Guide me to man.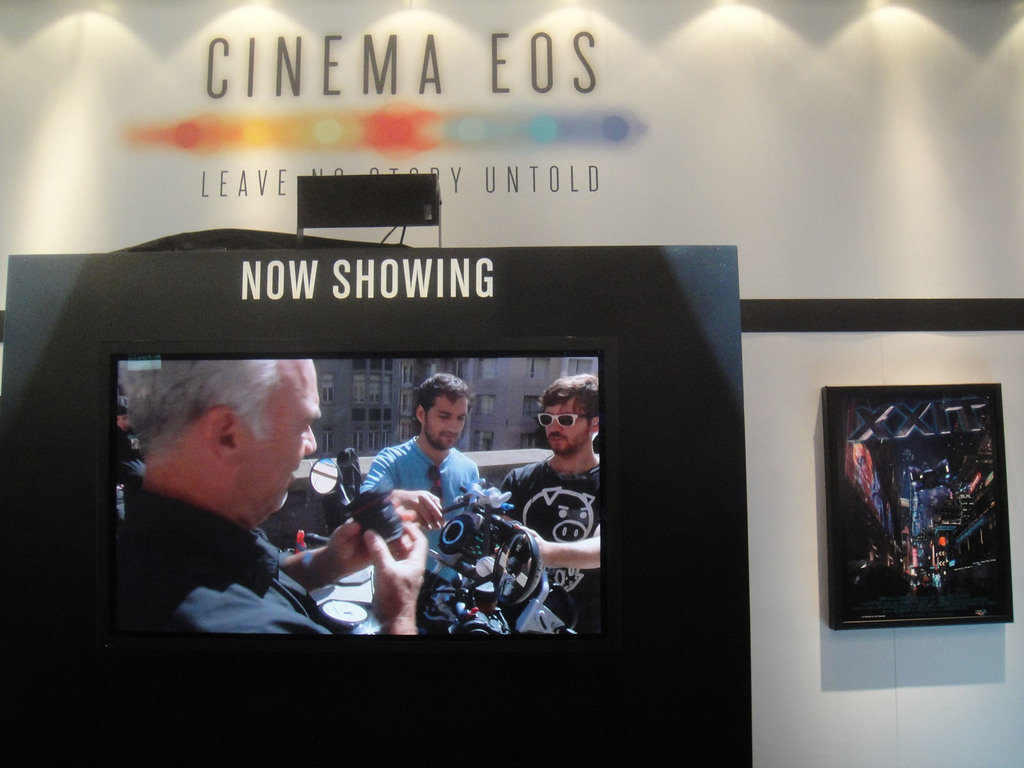
Guidance: <region>120, 371, 456, 651</region>.
